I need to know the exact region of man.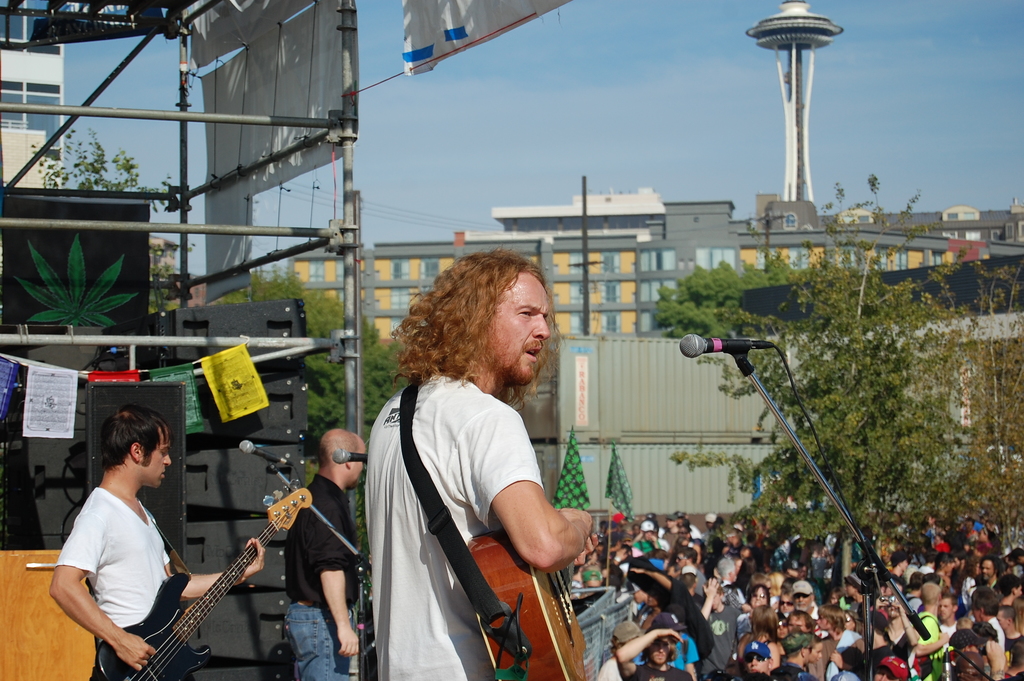
Region: box(282, 429, 367, 680).
